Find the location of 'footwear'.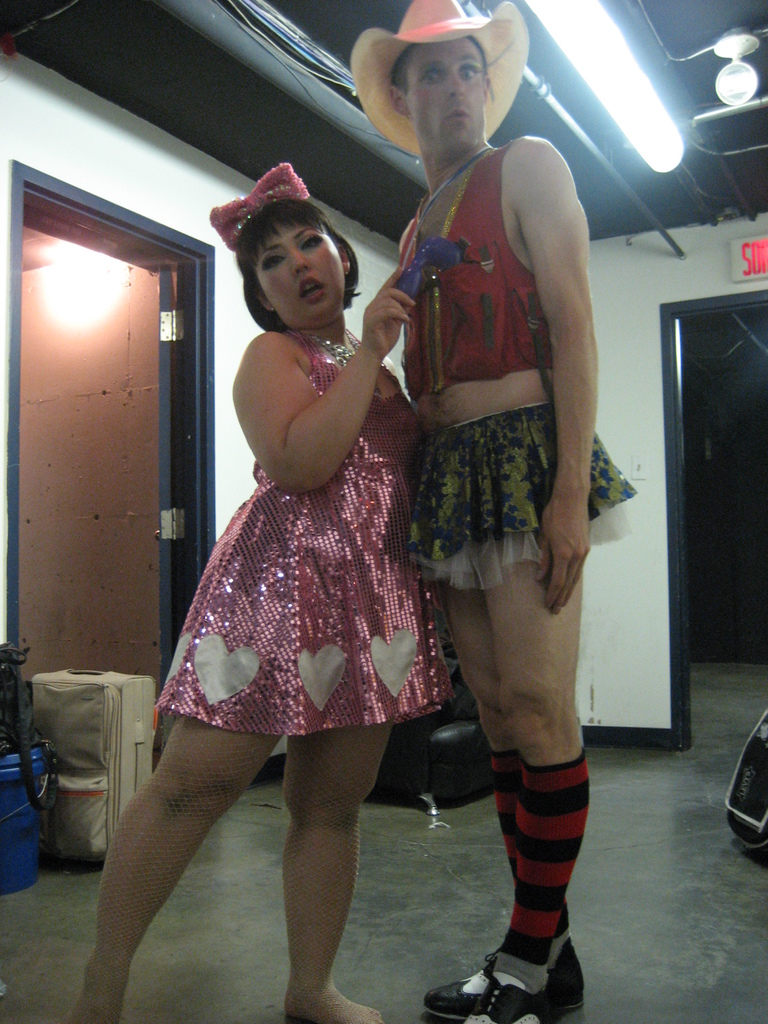
Location: <bbox>471, 970, 558, 1023</bbox>.
